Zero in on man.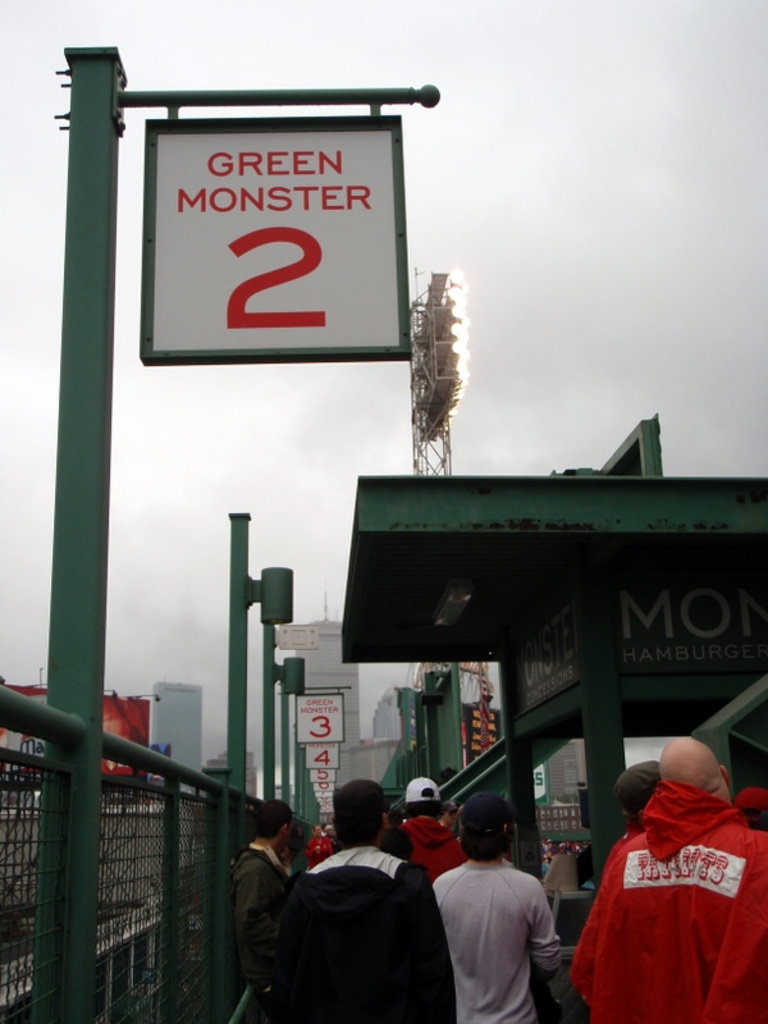
Zeroed in: 570/736/767/1023.
